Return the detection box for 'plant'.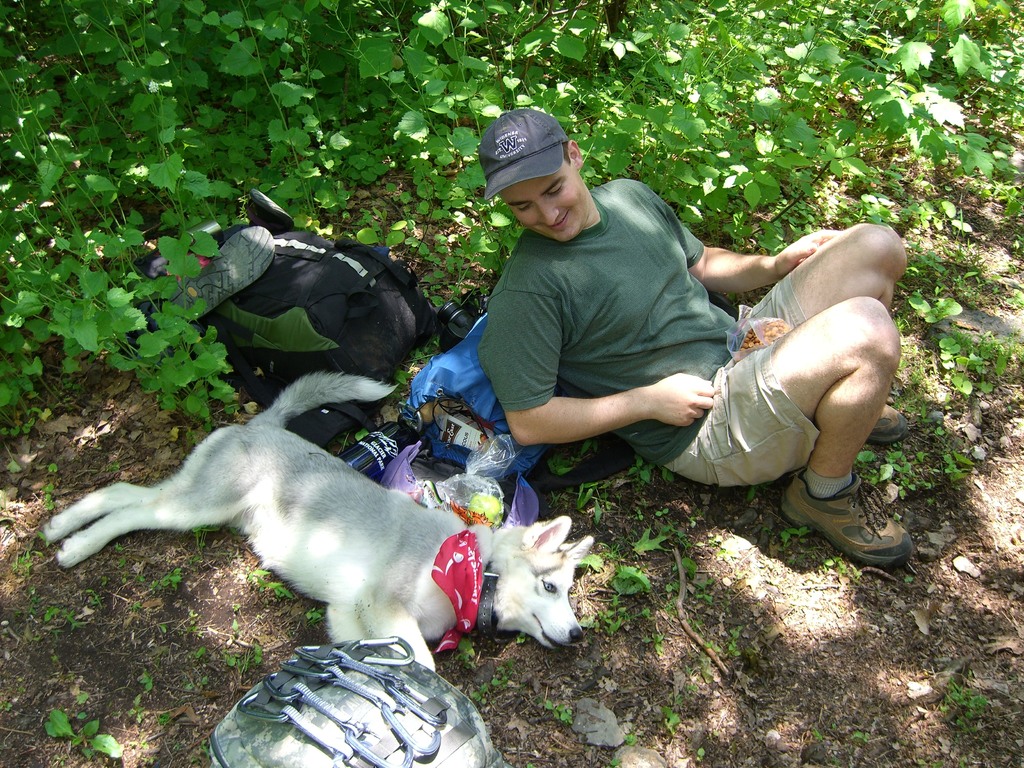
BBox(303, 607, 325, 626).
